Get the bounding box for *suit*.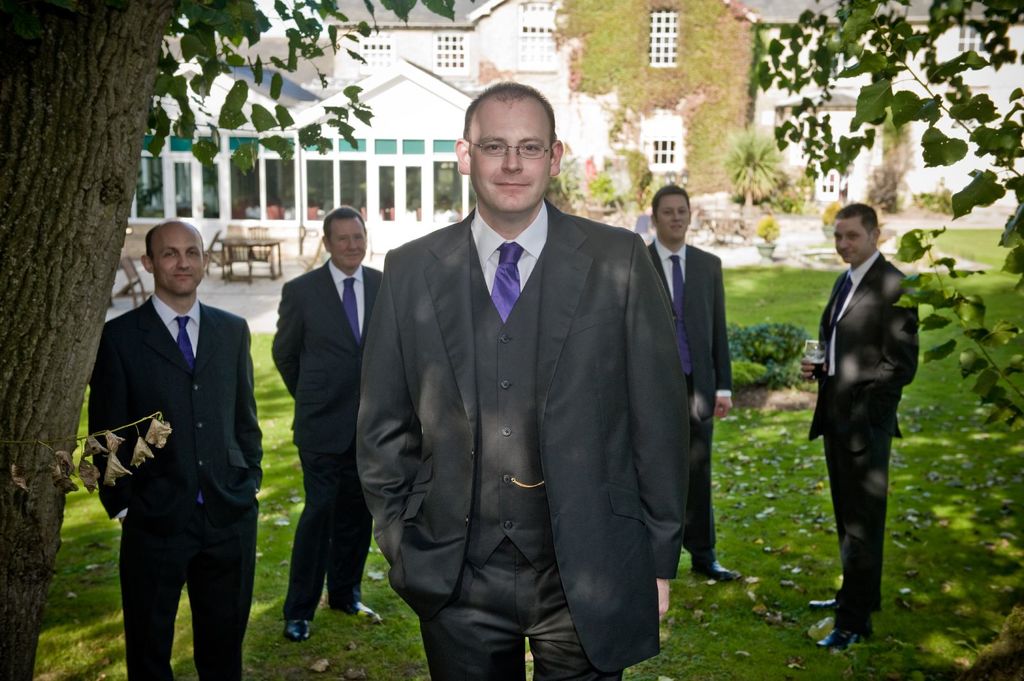
BBox(271, 259, 383, 618).
